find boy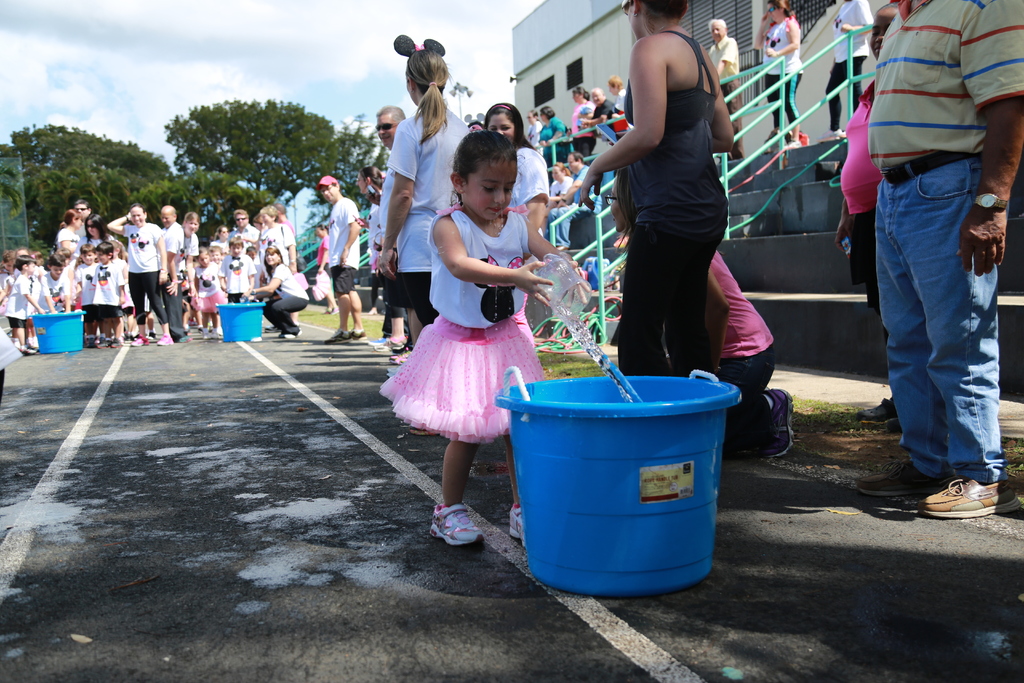
select_region(36, 254, 71, 310)
